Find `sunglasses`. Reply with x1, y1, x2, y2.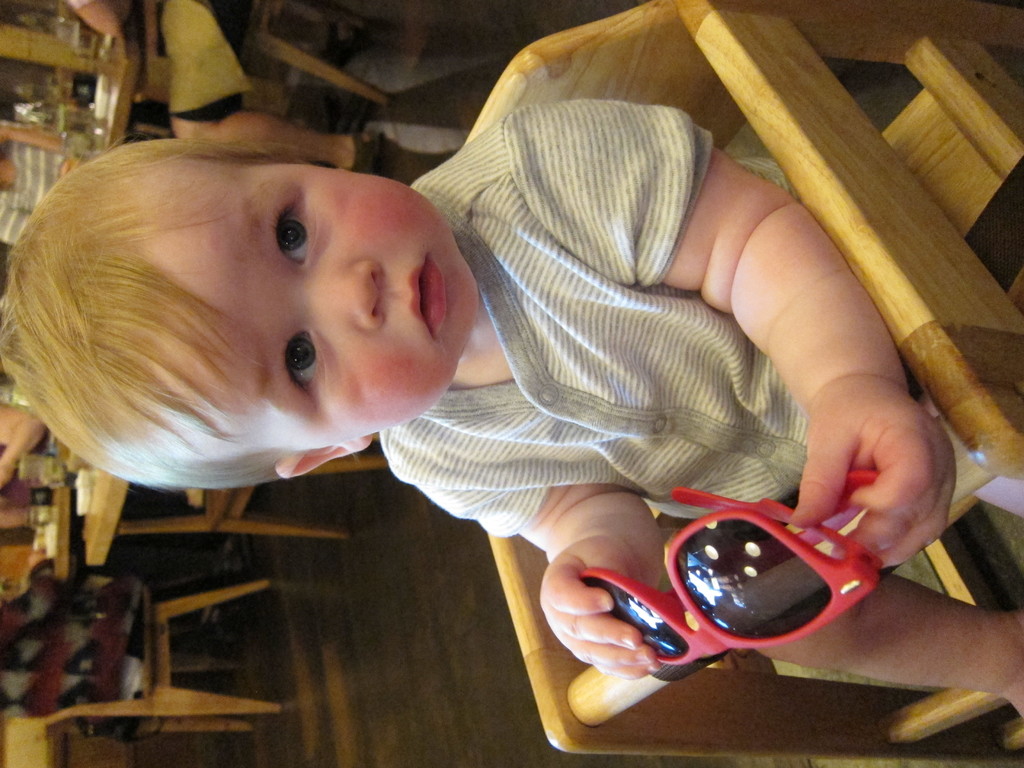
576, 474, 879, 663.
